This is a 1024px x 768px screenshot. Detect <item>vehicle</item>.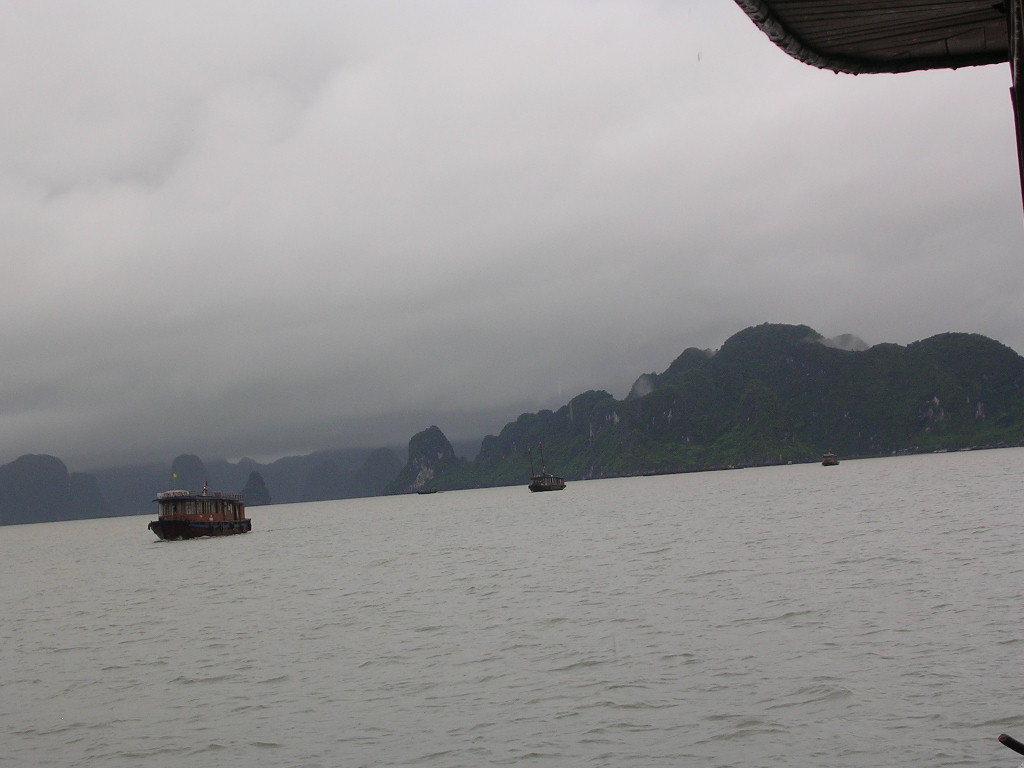
x1=138, y1=457, x2=247, y2=549.
